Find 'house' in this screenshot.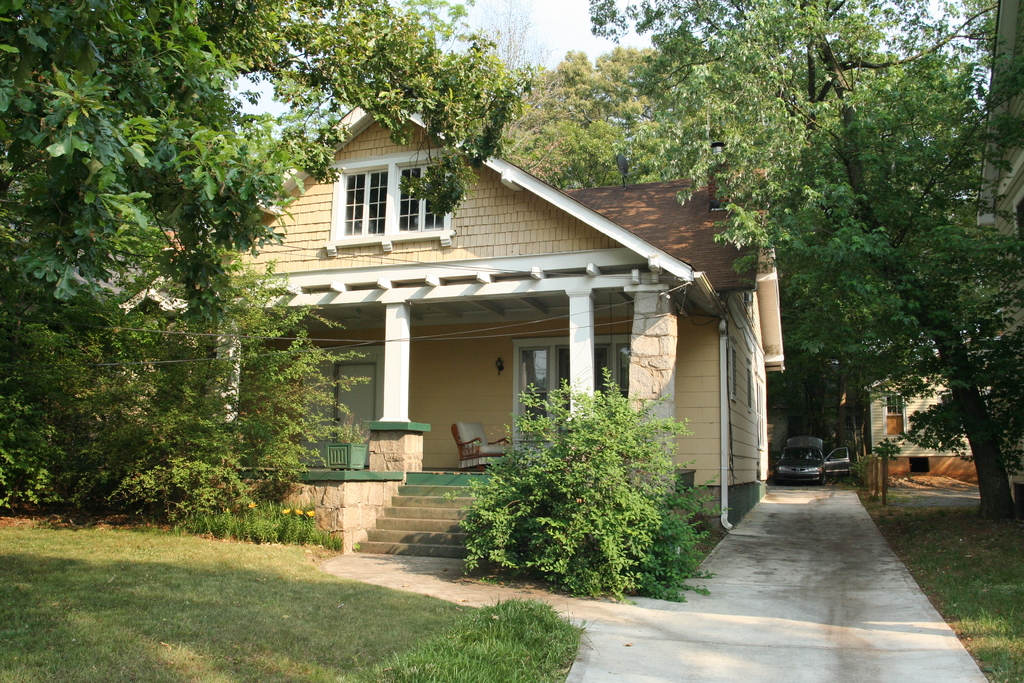
The bounding box for 'house' is (118,90,790,561).
